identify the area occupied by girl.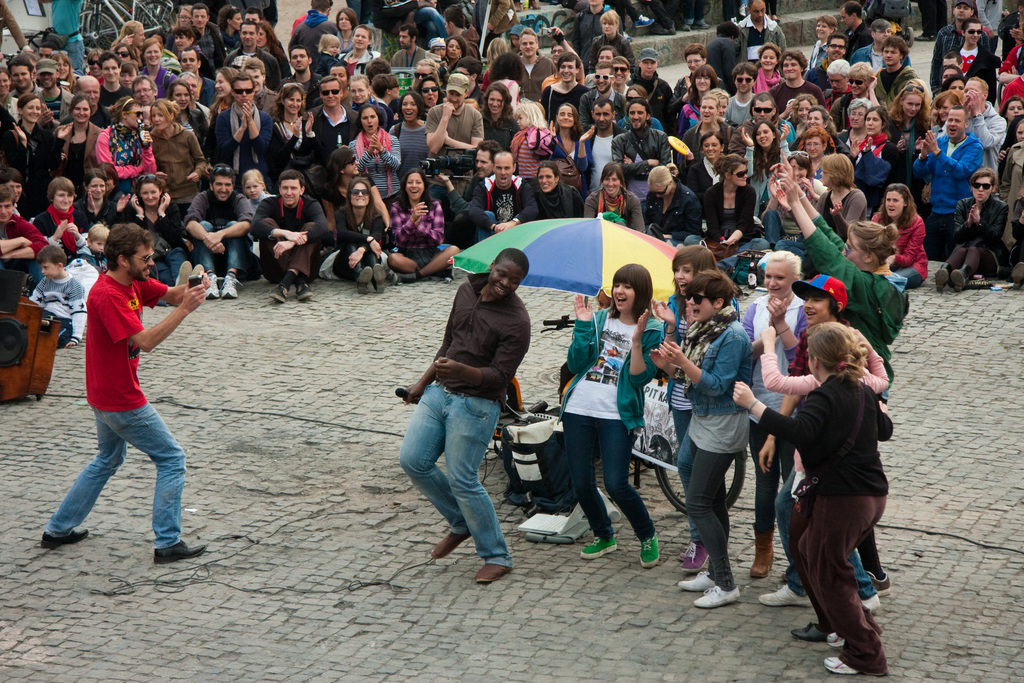
Area: crop(746, 42, 783, 95).
